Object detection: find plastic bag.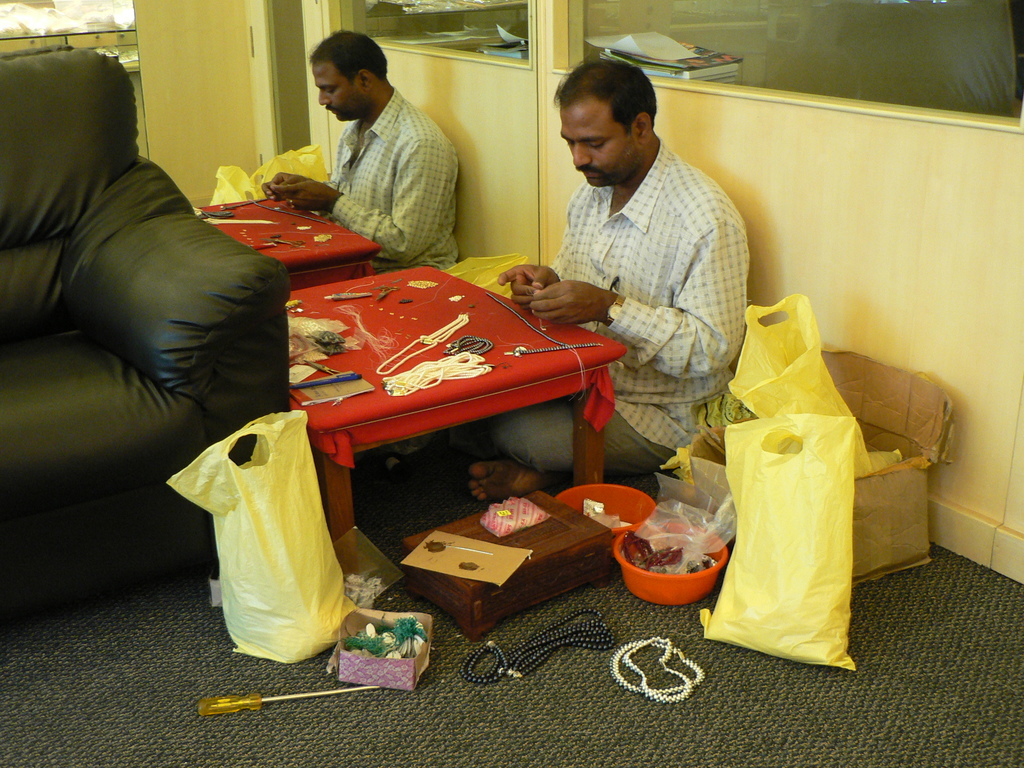
BBox(692, 412, 856, 669).
